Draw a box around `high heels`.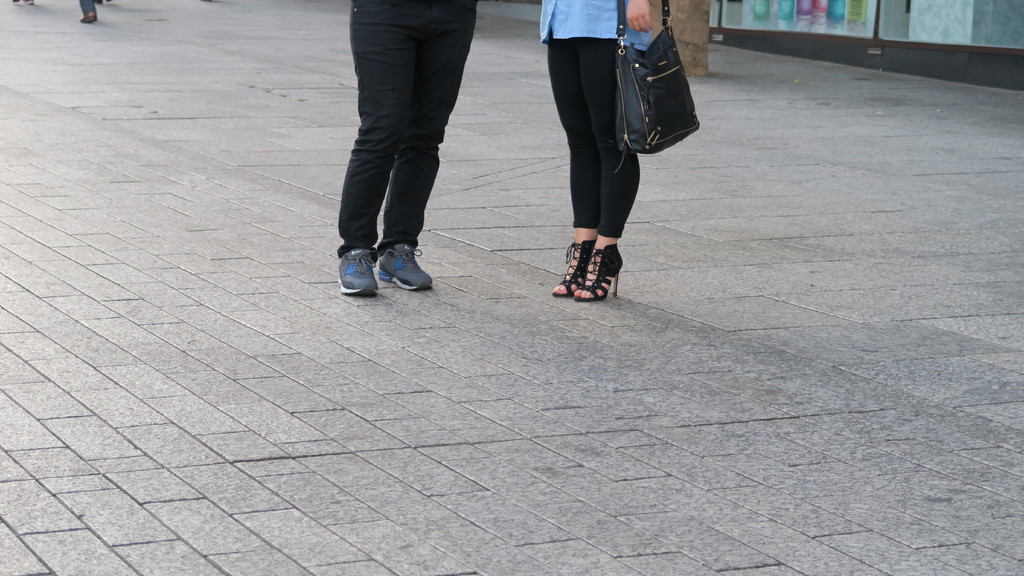
575, 243, 624, 300.
